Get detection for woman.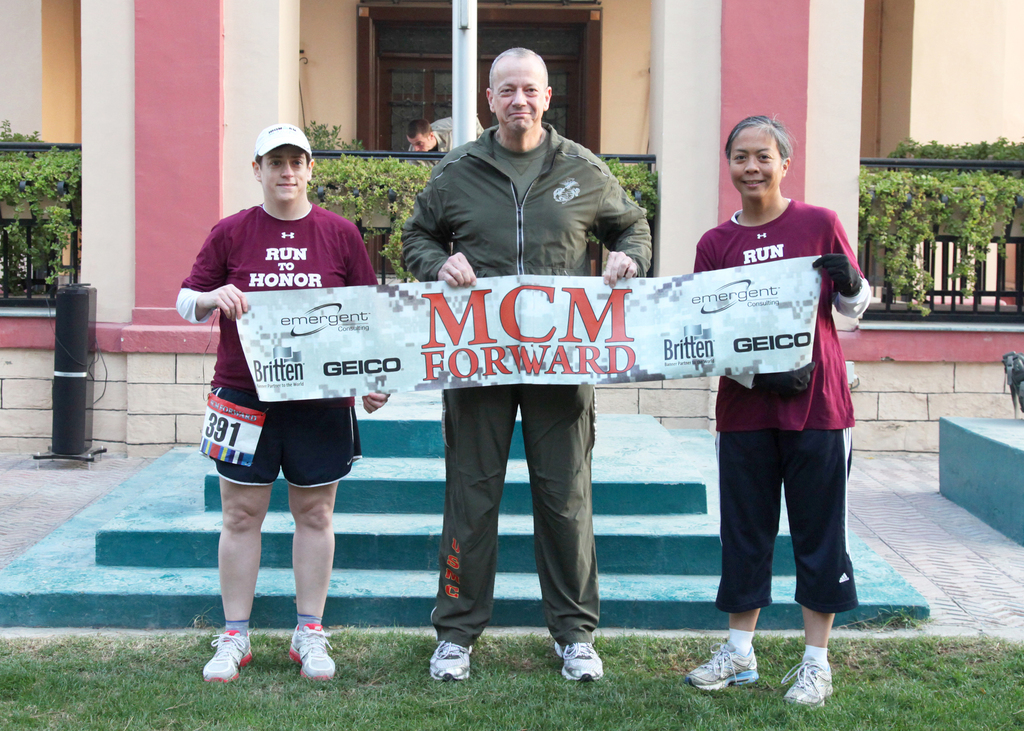
Detection: (685,118,869,700).
